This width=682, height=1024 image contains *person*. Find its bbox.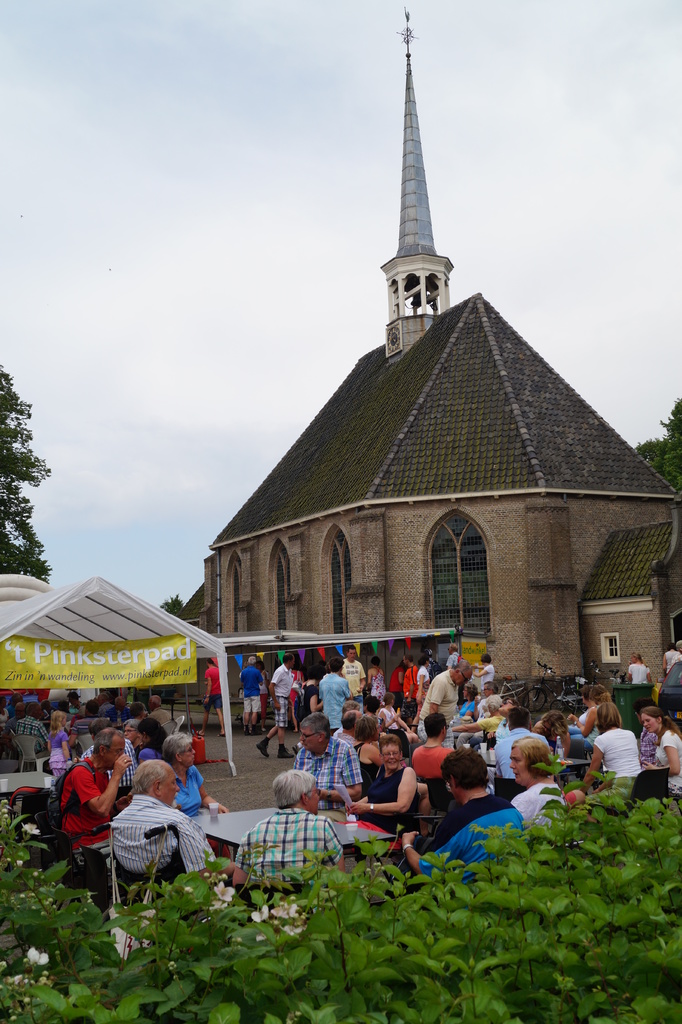
x1=672, y1=641, x2=681, y2=665.
